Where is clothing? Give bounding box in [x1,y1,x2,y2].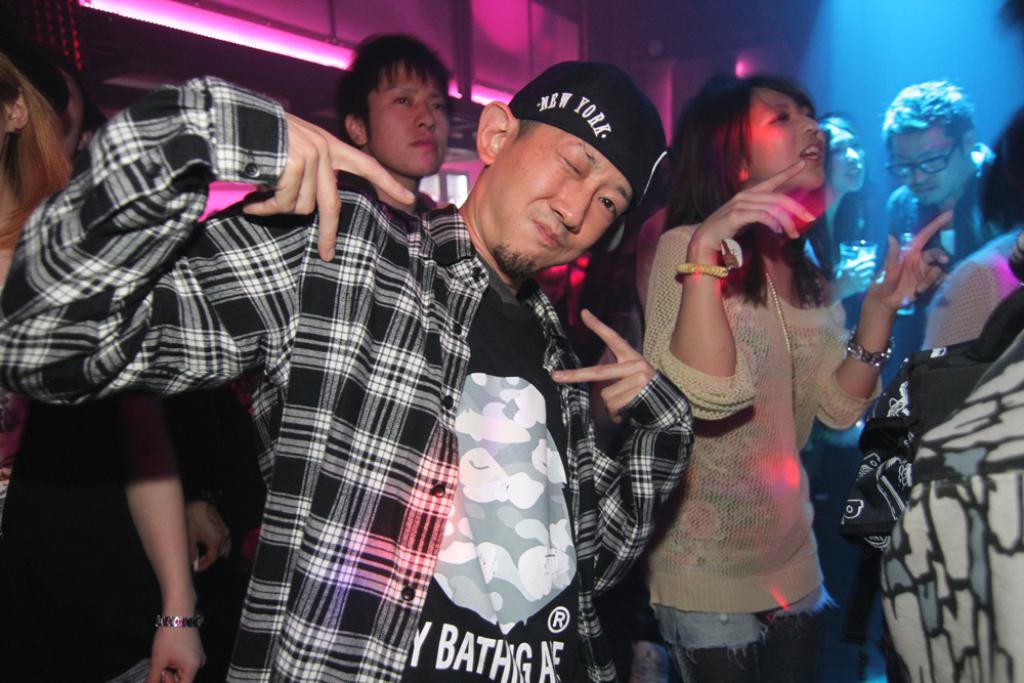
[901,227,1023,352].
